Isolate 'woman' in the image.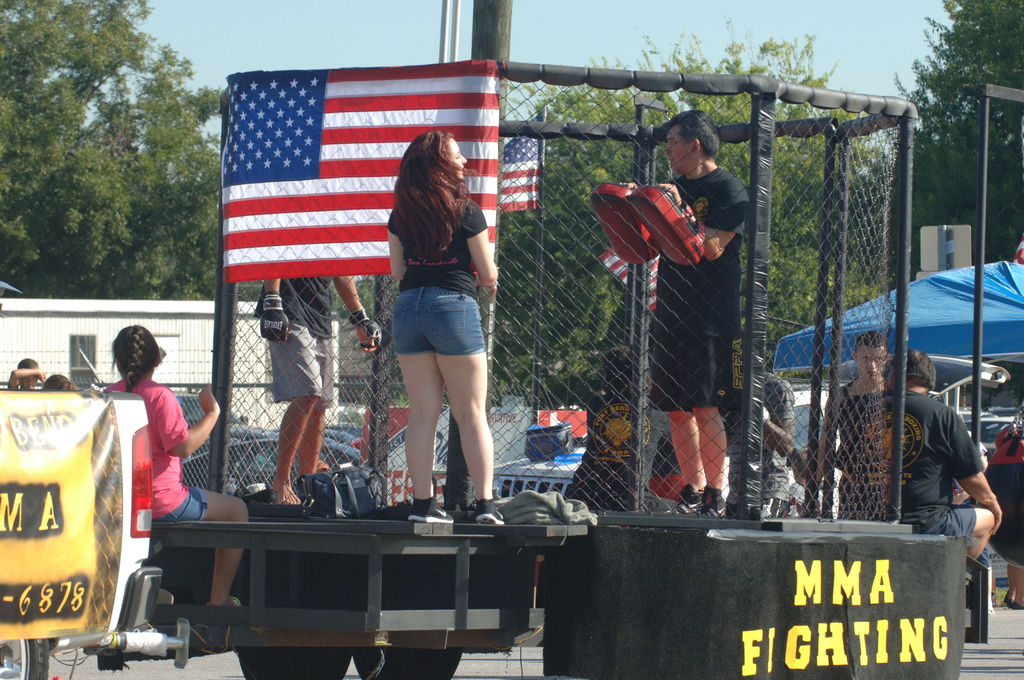
Isolated region: 106 323 251 609.
